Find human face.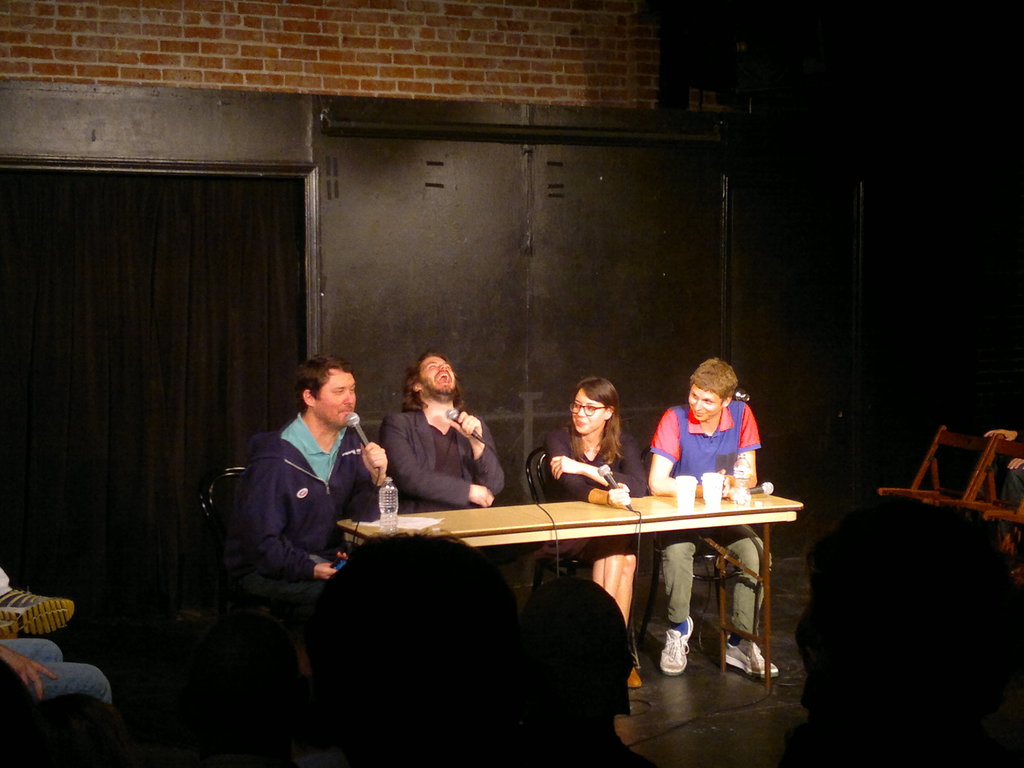
BBox(419, 356, 456, 397).
